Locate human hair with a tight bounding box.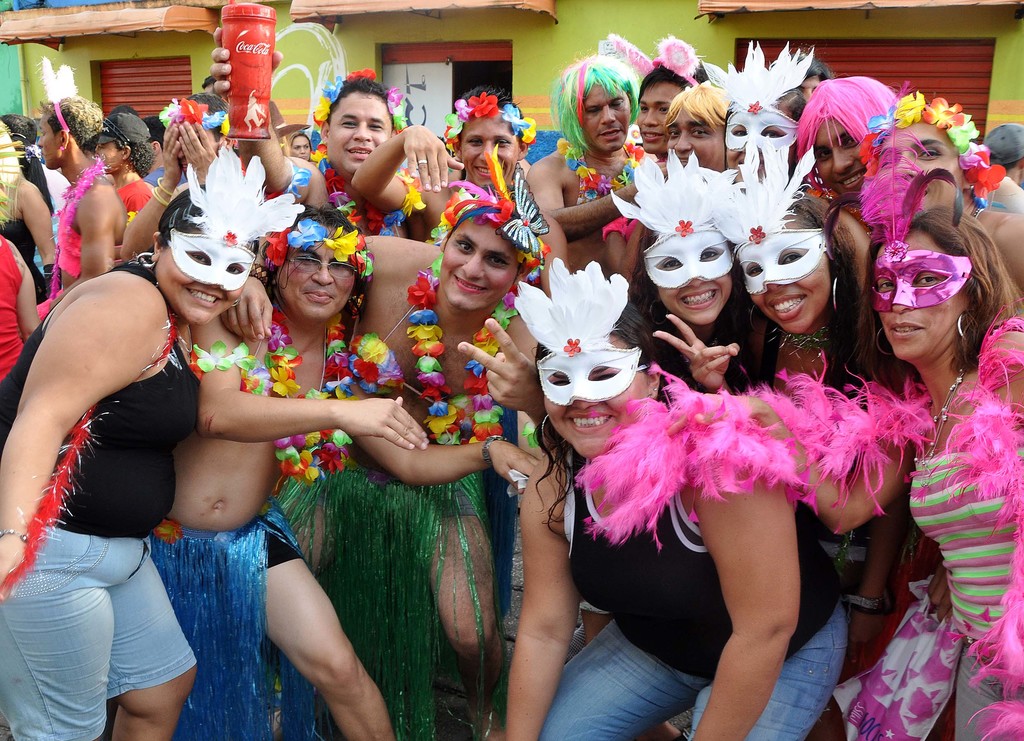
326/76/396/137.
